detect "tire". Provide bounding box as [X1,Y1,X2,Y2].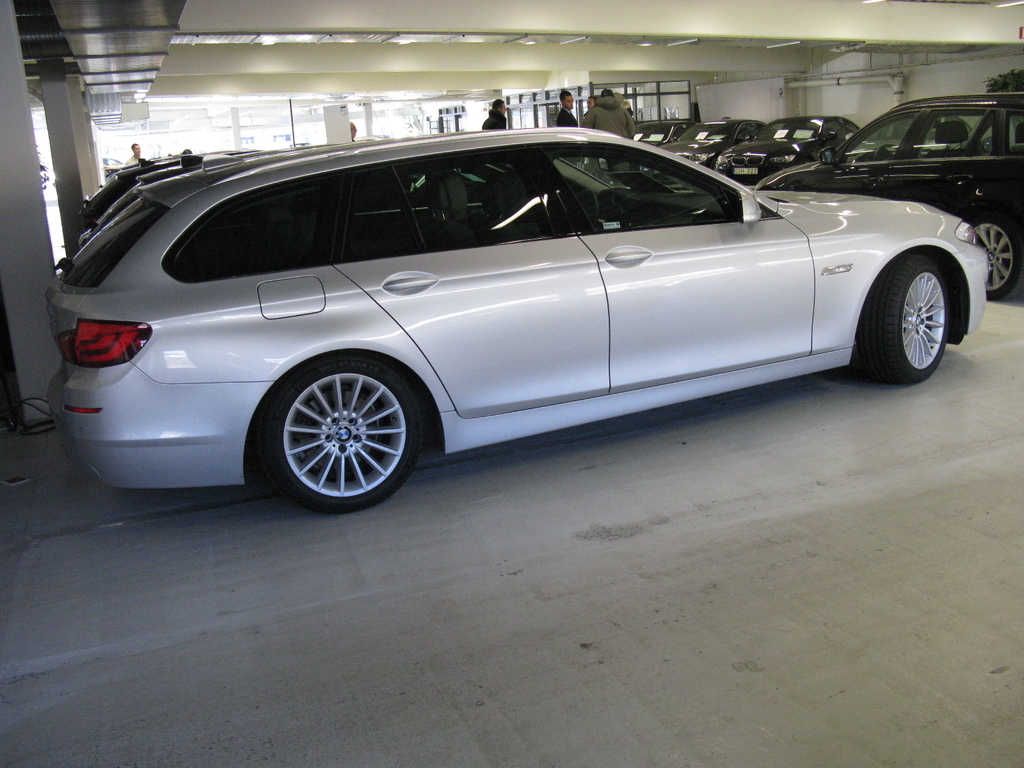
[964,209,1023,302].
